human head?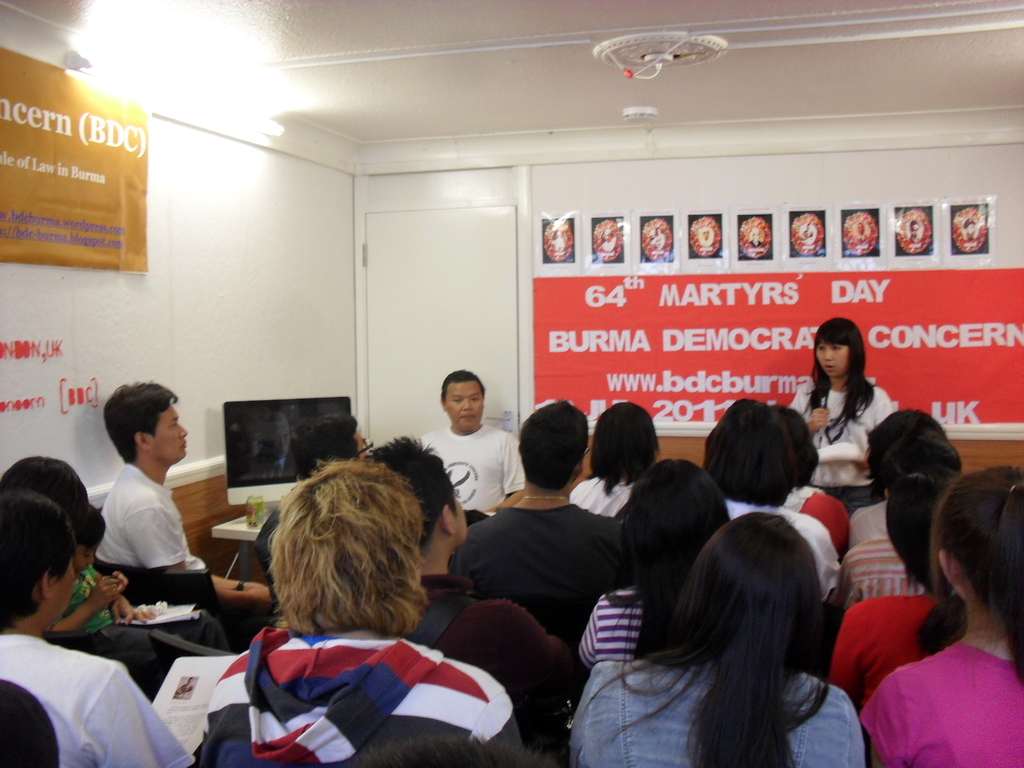
<bbox>437, 367, 486, 431</bbox>
